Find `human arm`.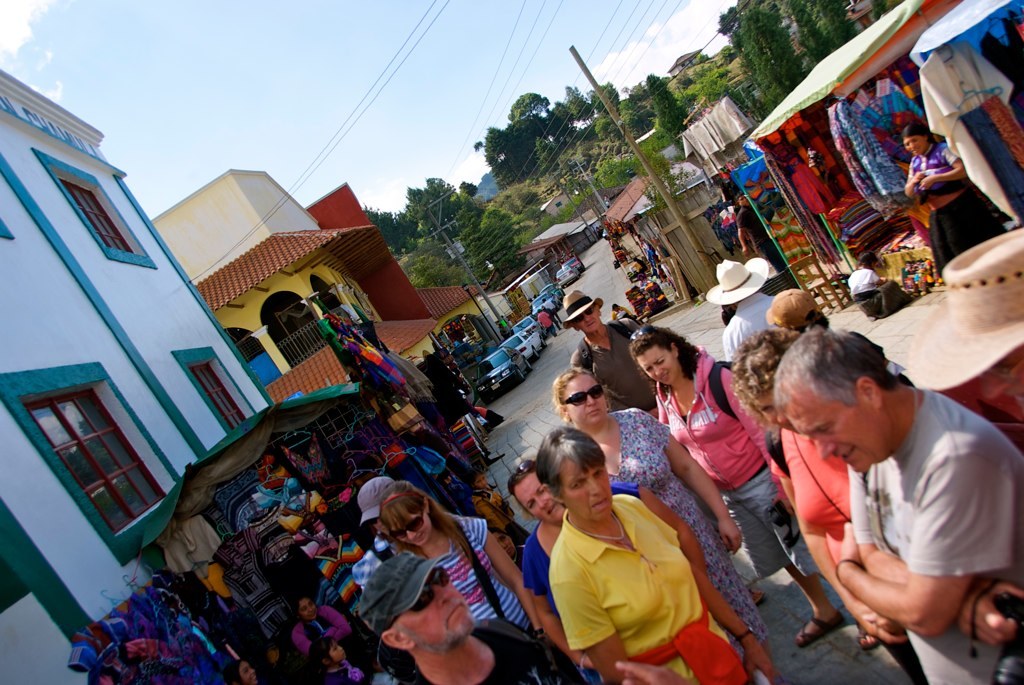
869:271:889:283.
